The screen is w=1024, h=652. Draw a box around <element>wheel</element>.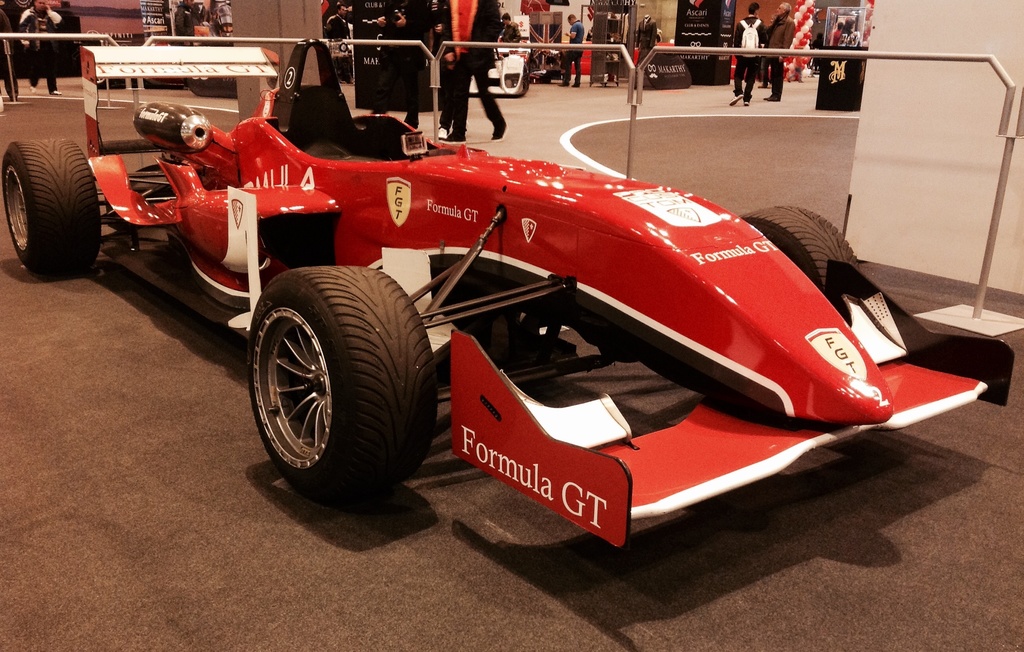
1 138 101 280.
